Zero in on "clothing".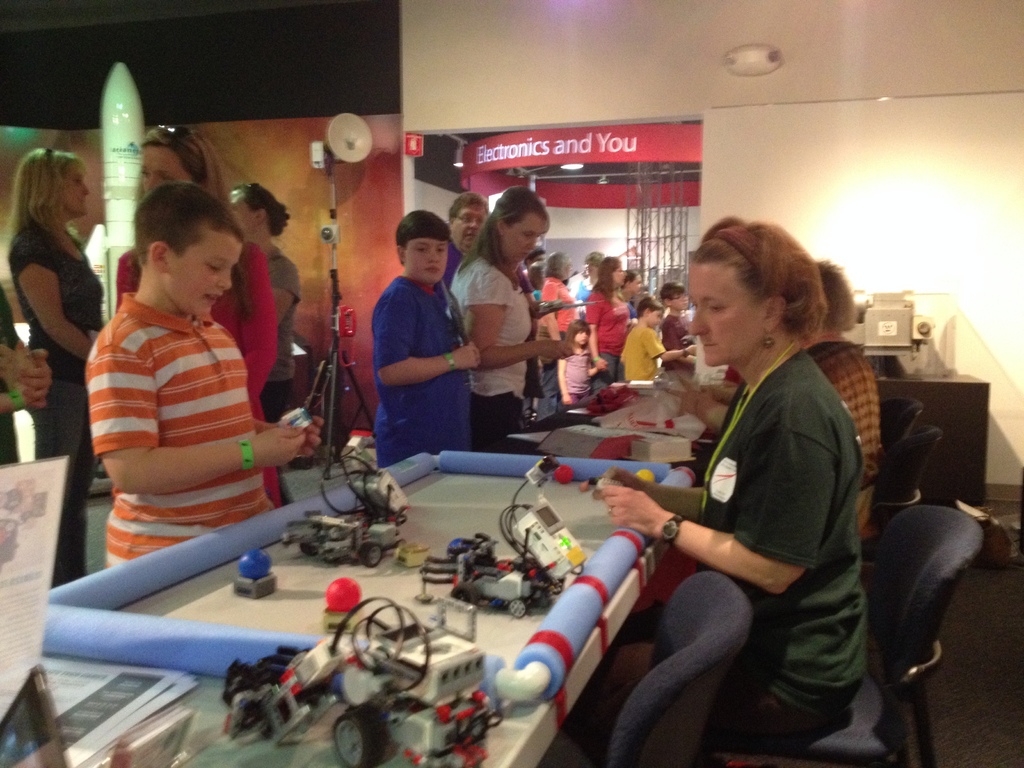
Zeroed in: [90,296,282,564].
